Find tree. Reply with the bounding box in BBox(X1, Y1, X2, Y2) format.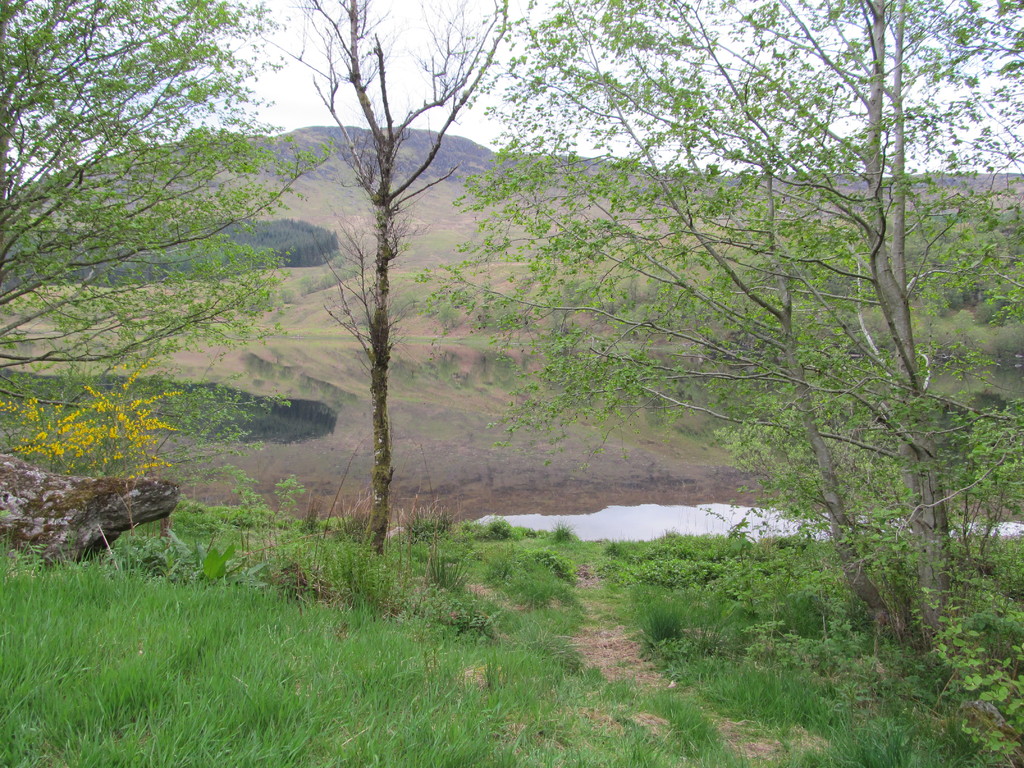
BBox(273, 58, 483, 566).
